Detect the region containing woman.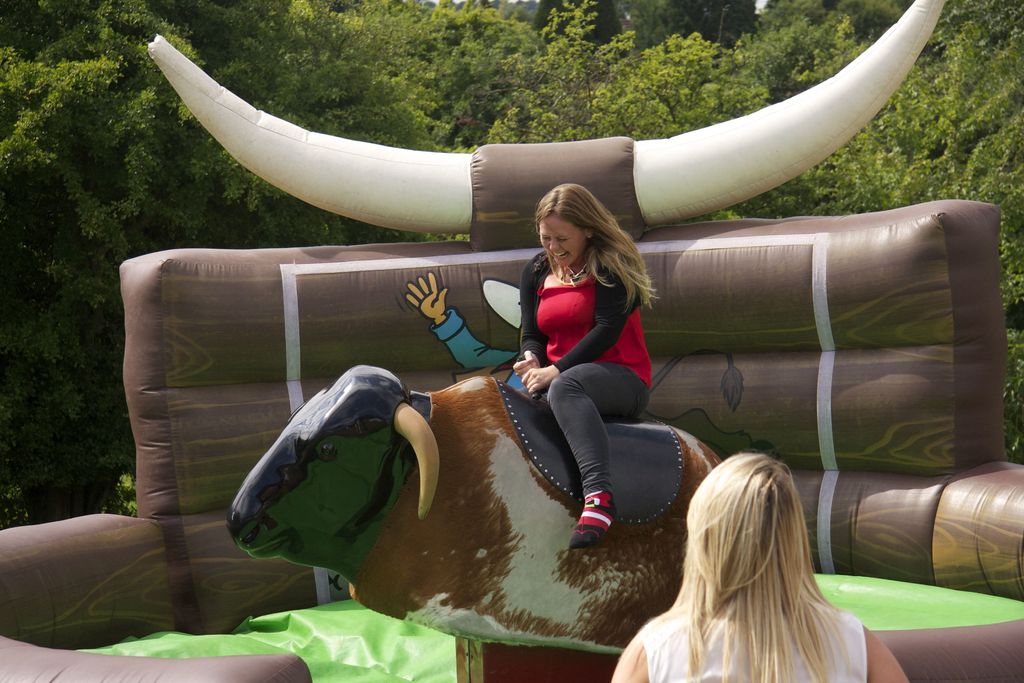
(x1=620, y1=423, x2=906, y2=678).
